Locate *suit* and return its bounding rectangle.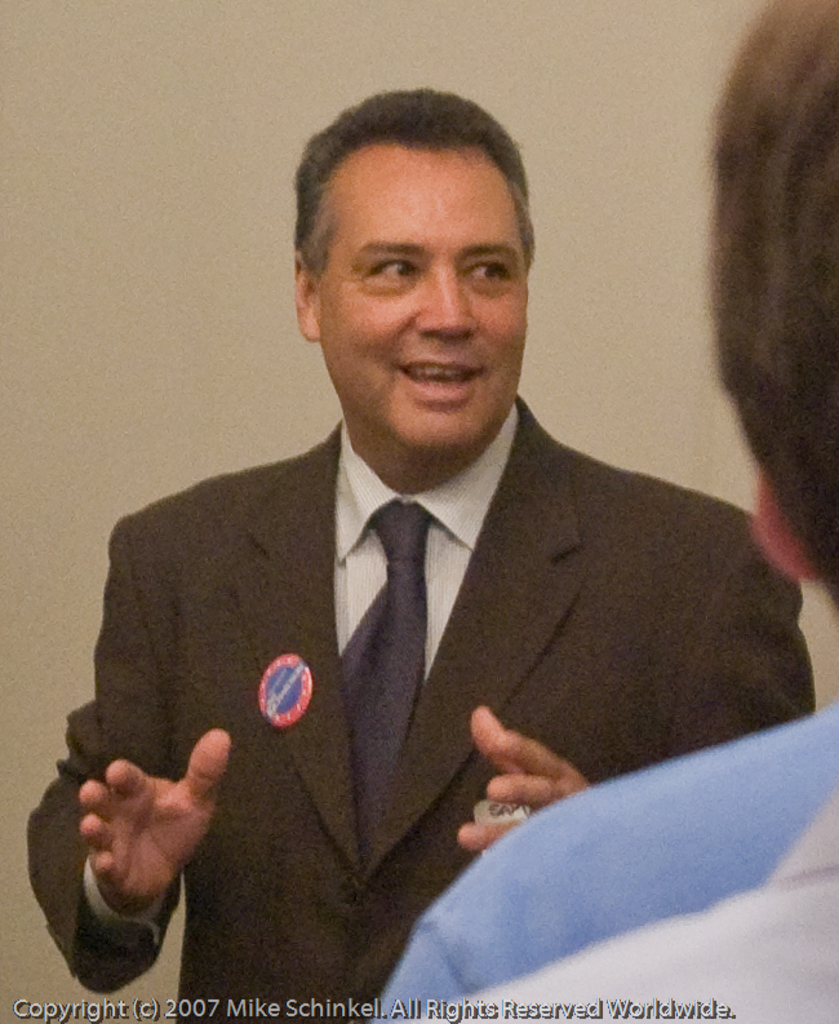
[x1=34, y1=398, x2=817, y2=1023].
